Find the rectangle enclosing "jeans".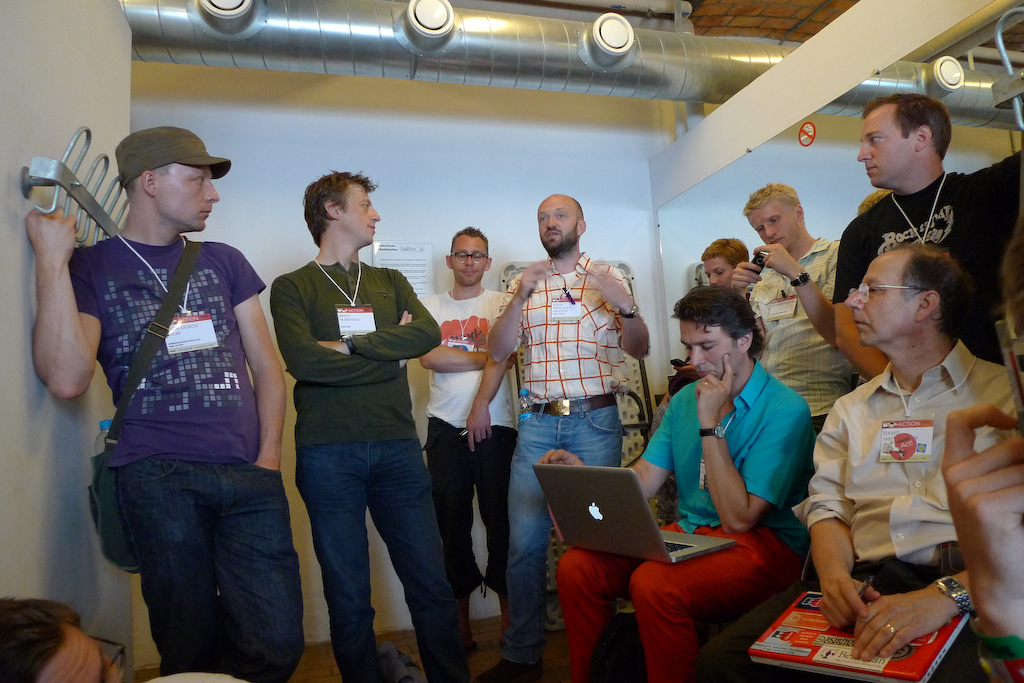
region(431, 419, 519, 602).
